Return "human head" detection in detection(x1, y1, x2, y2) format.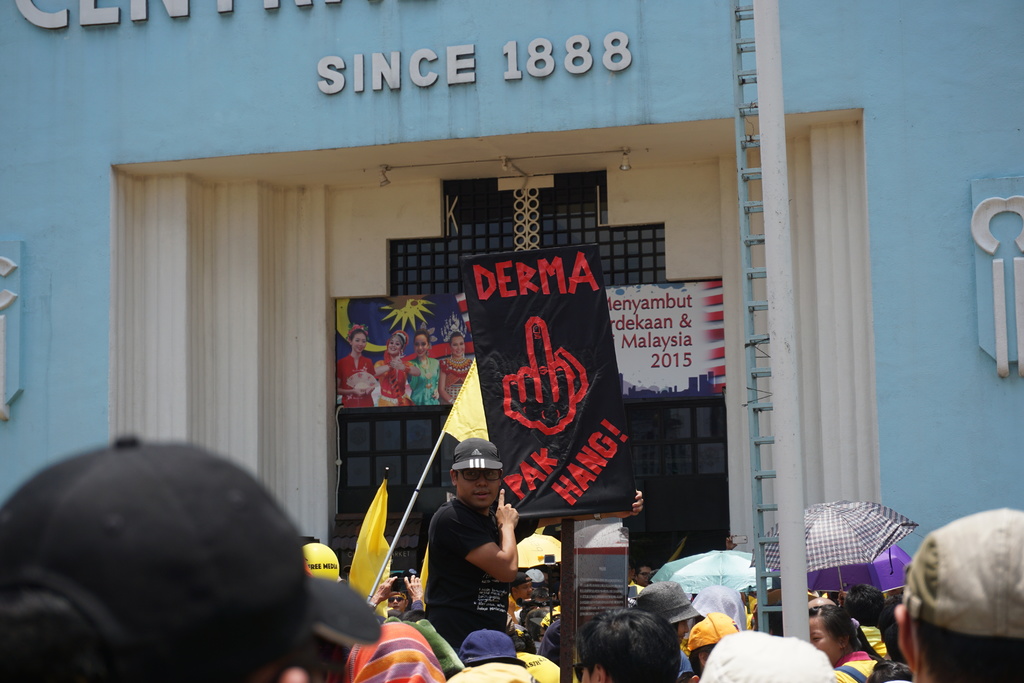
detection(512, 573, 534, 602).
